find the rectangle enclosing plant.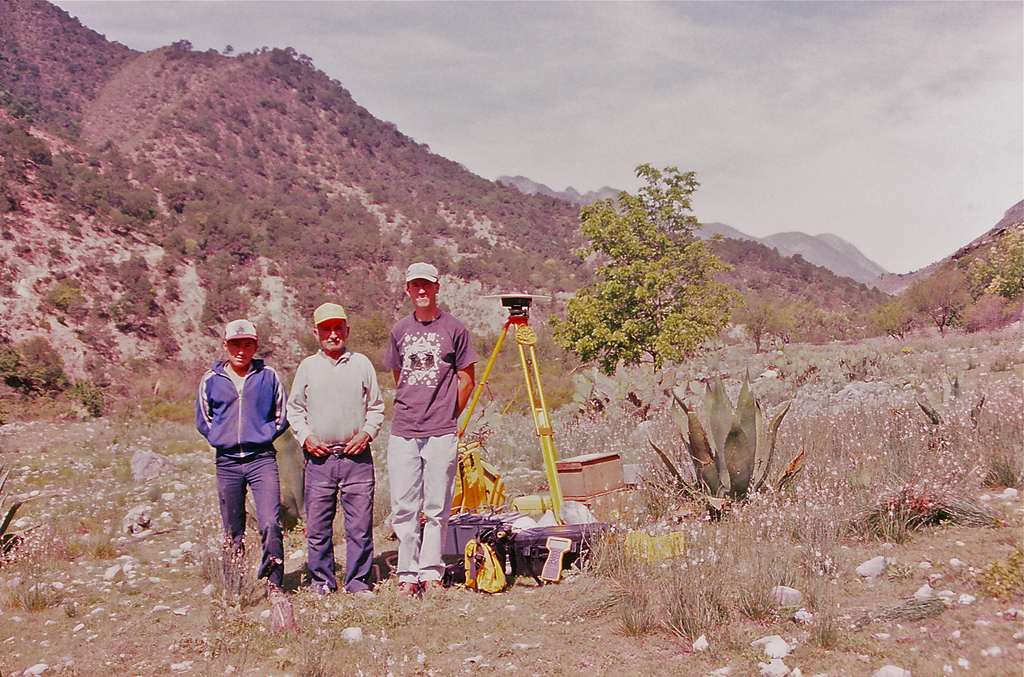
{"left": 24, "top": 507, "right": 59, "bottom": 548}.
